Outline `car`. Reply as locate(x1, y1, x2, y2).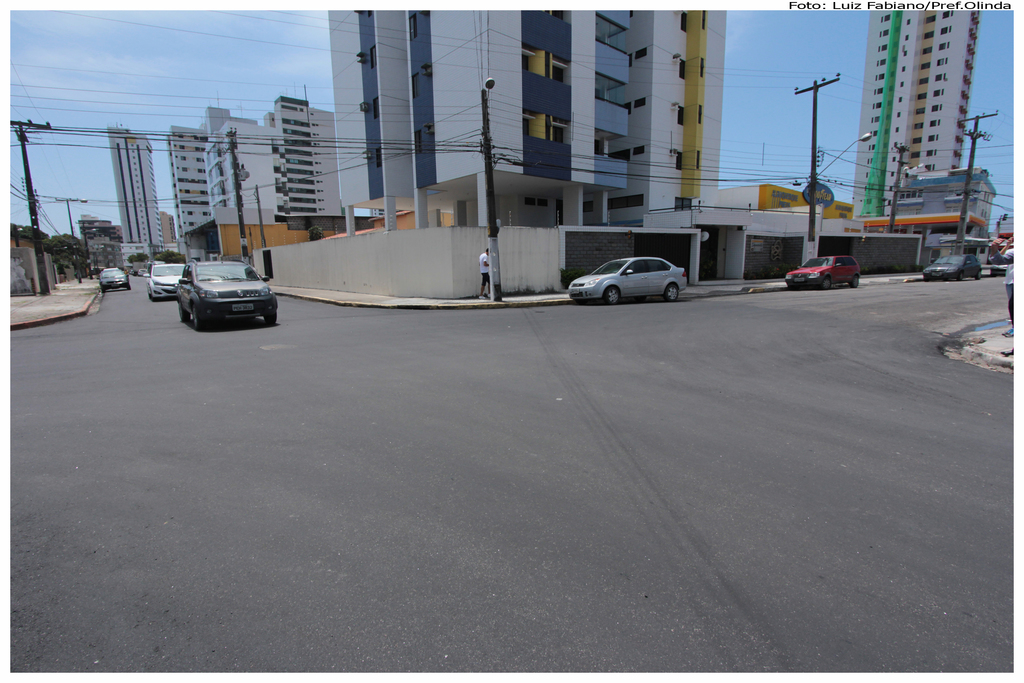
locate(924, 254, 984, 278).
